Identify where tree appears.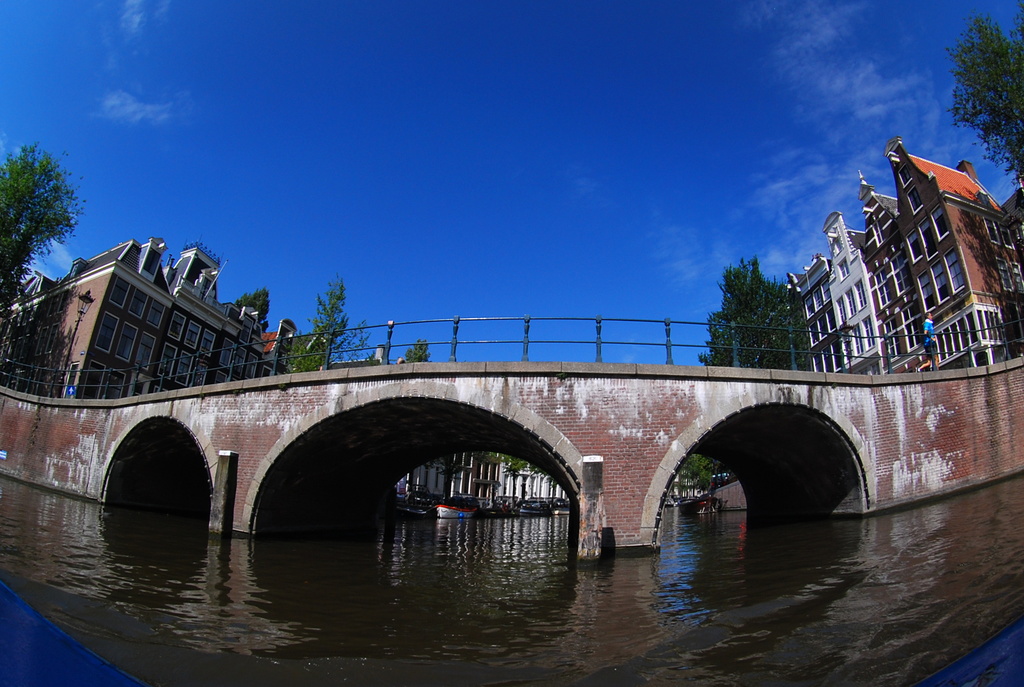
Appears at [left=0, top=144, right=92, bottom=316].
